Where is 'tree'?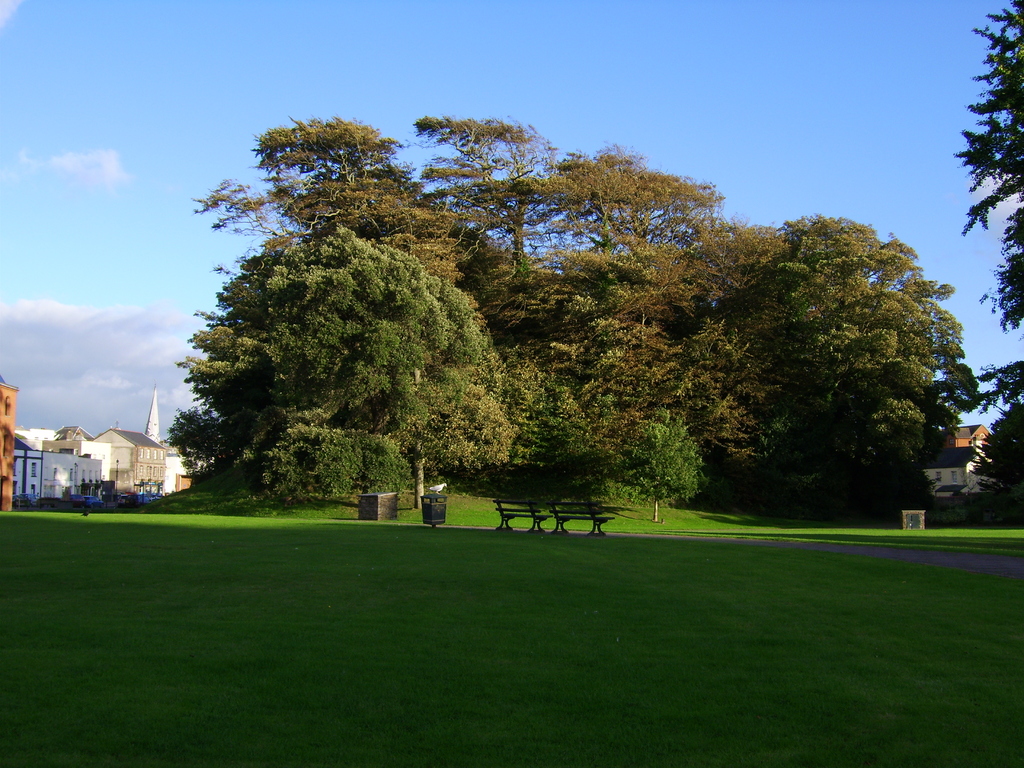
188/117/796/467.
